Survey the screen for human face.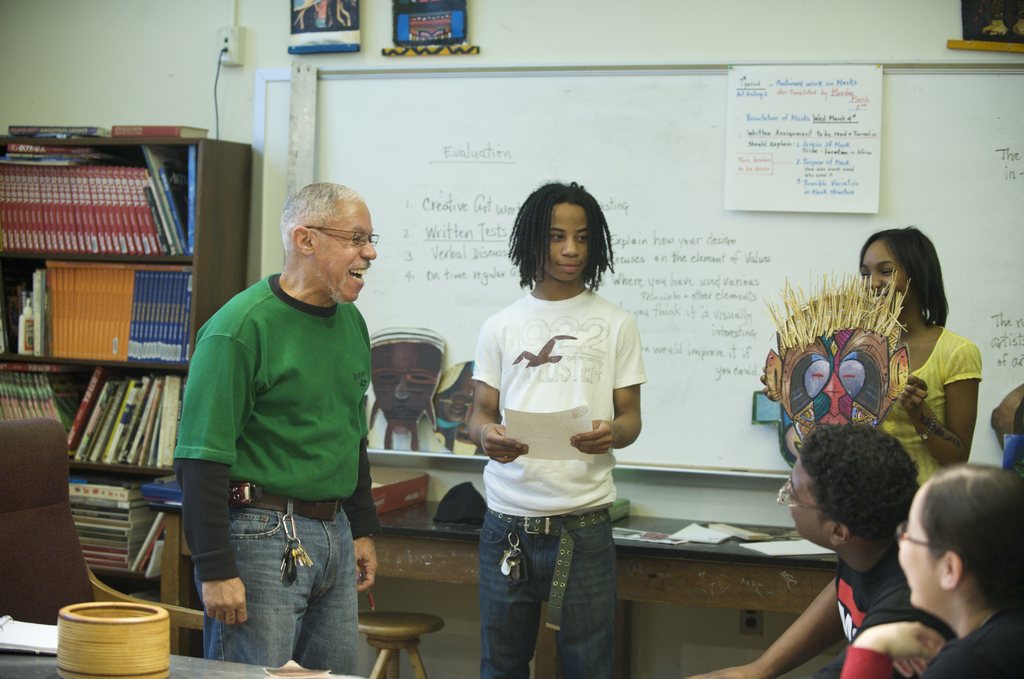
Survey found: {"left": 893, "top": 486, "right": 947, "bottom": 607}.
